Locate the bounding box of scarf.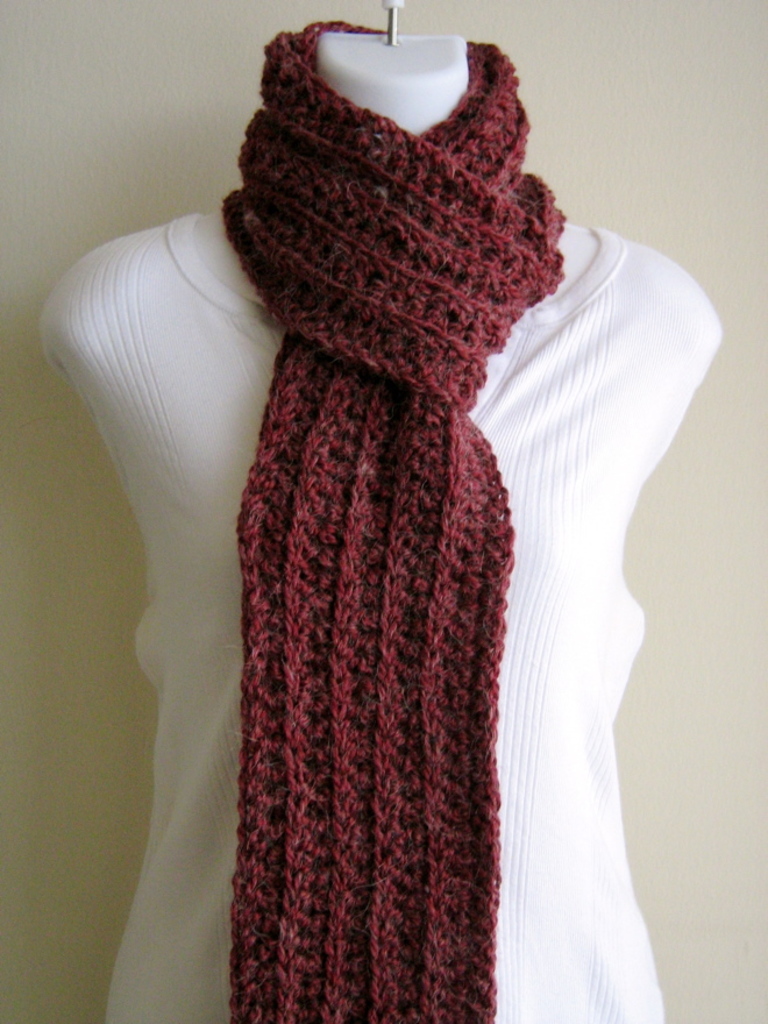
Bounding box: select_region(215, 14, 569, 1022).
